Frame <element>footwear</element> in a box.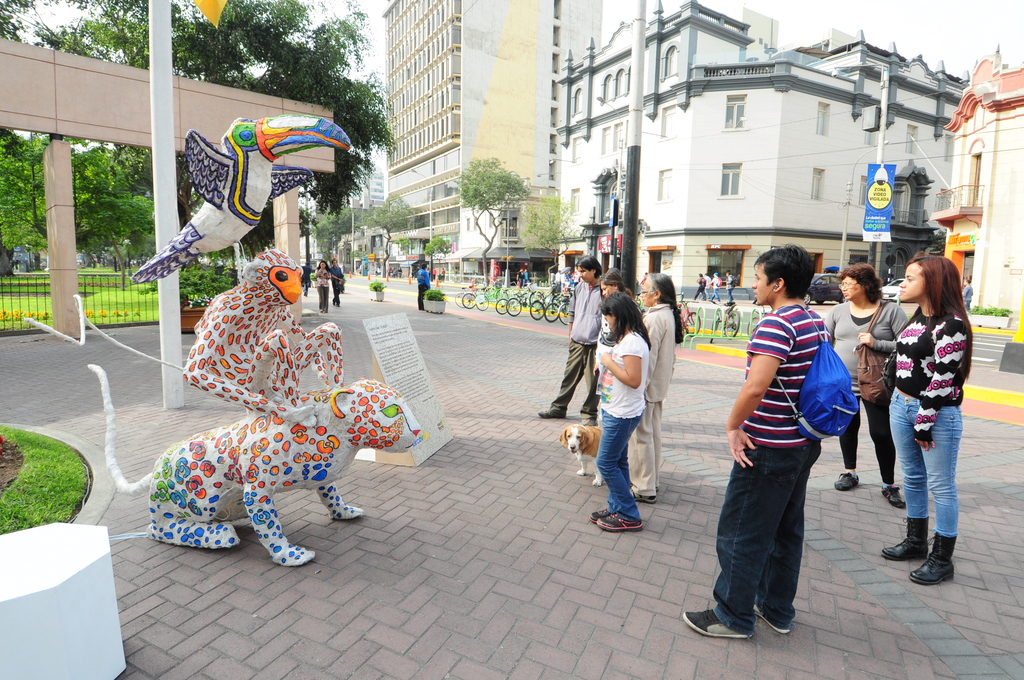
box(627, 489, 653, 503).
